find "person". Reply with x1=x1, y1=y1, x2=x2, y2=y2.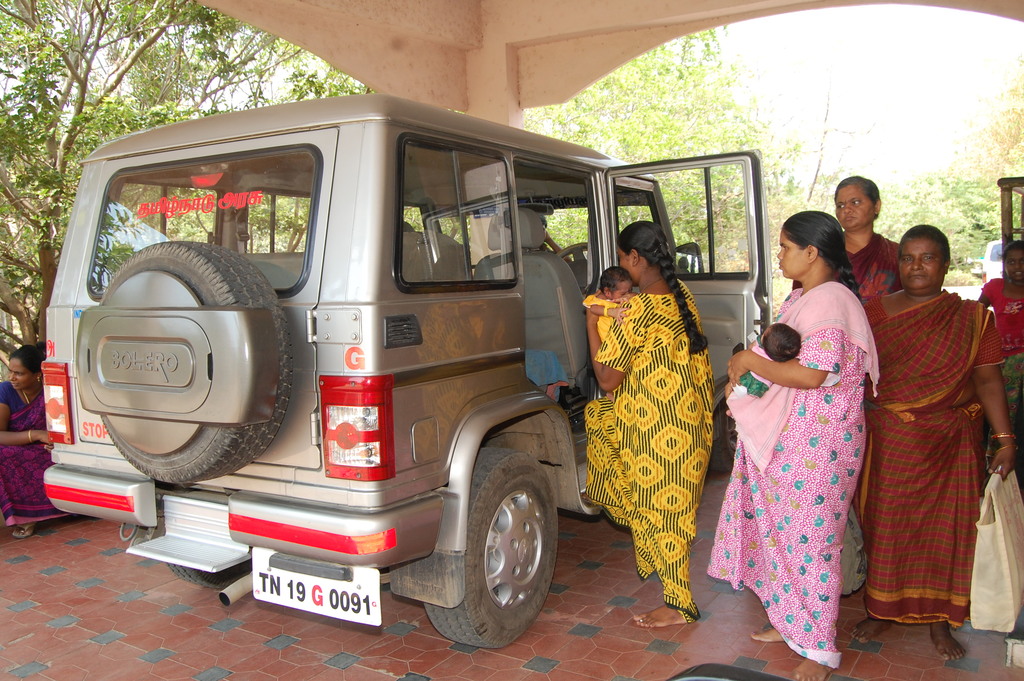
x1=723, y1=315, x2=797, y2=407.
